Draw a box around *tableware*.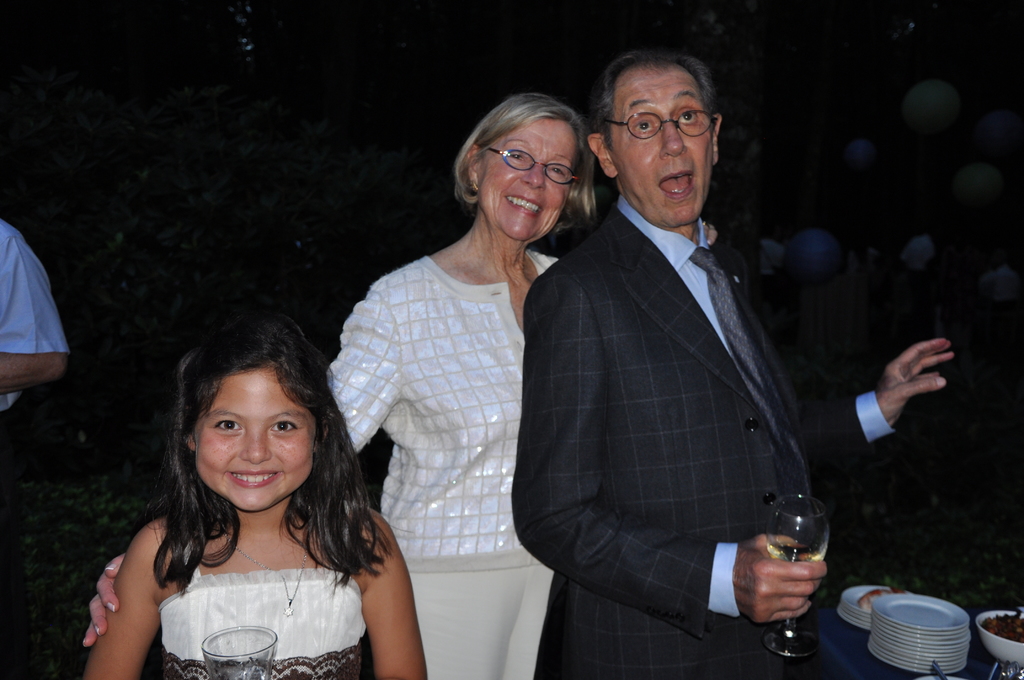
region(871, 590, 972, 677).
